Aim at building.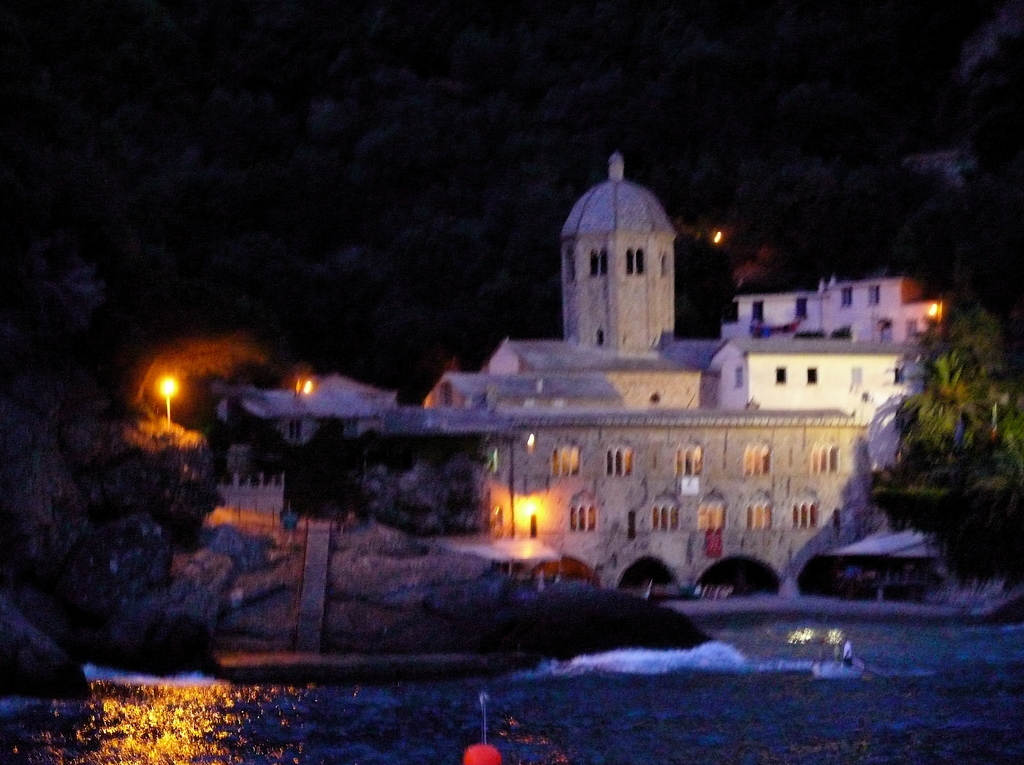
Aimed at {"x1": 709, "y1": 277, "x2": 954, "y2": 478}.
